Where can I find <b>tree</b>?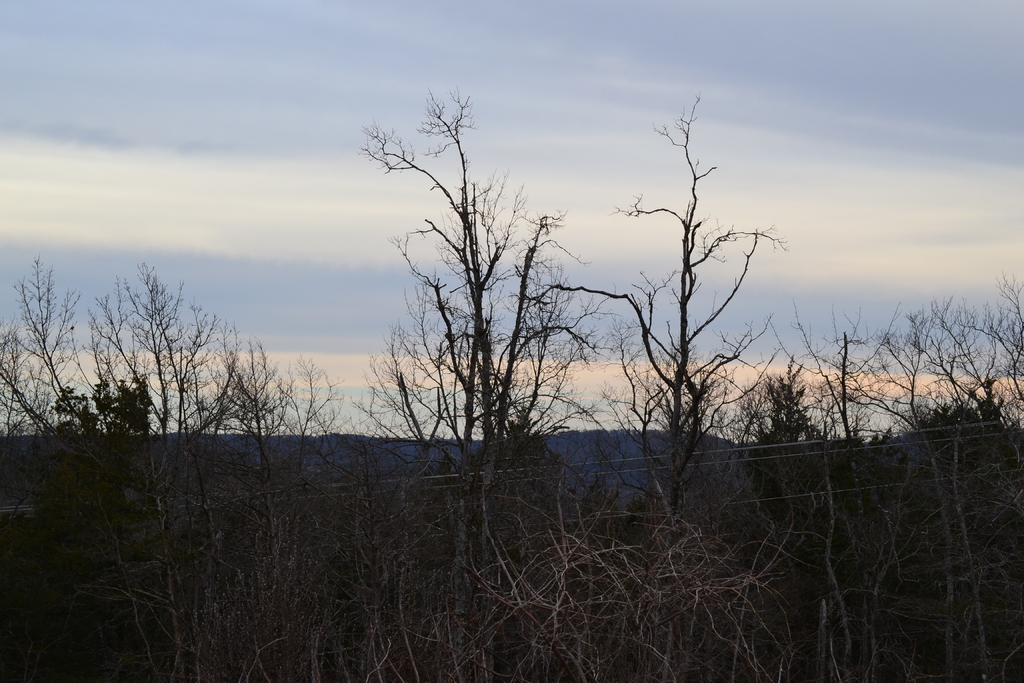
You can find it at [left=372, top=84, right=598, bottom=529].
